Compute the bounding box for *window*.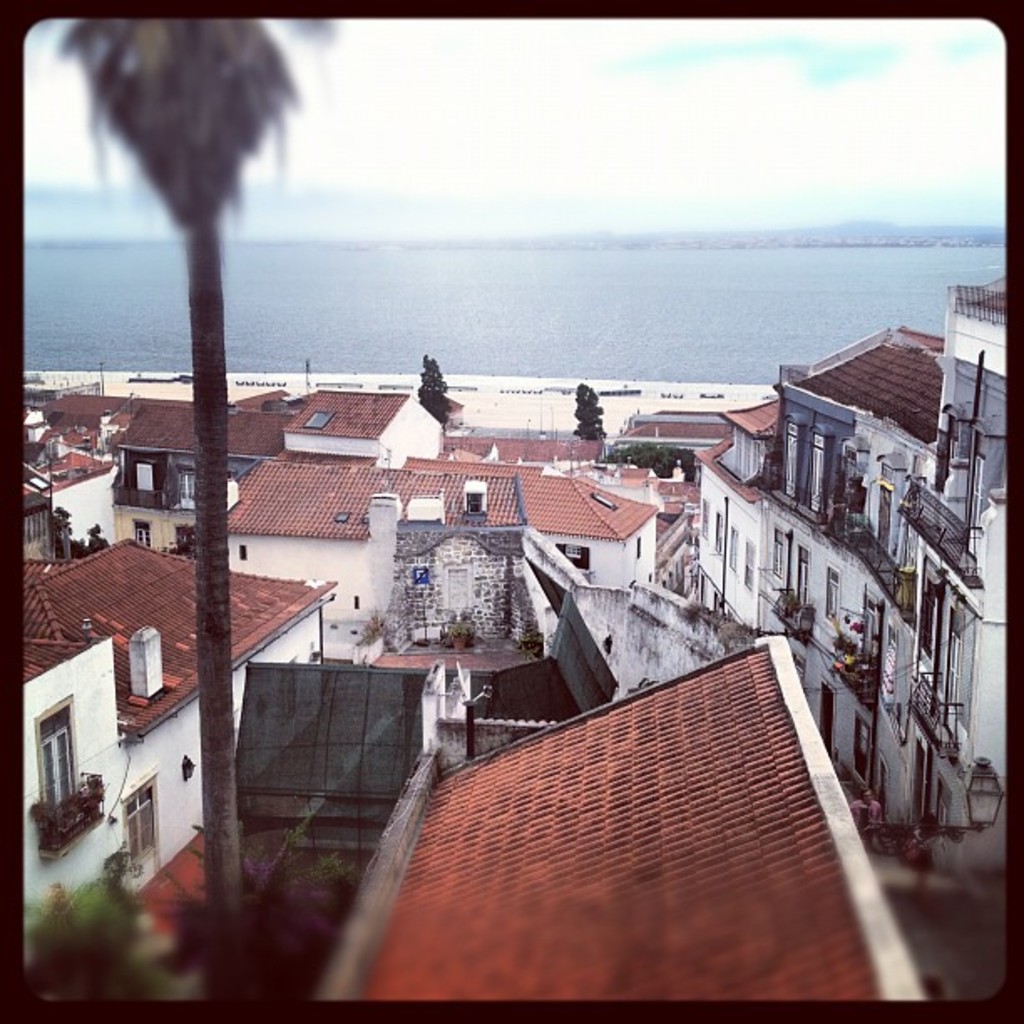
[810,437,828,509].
